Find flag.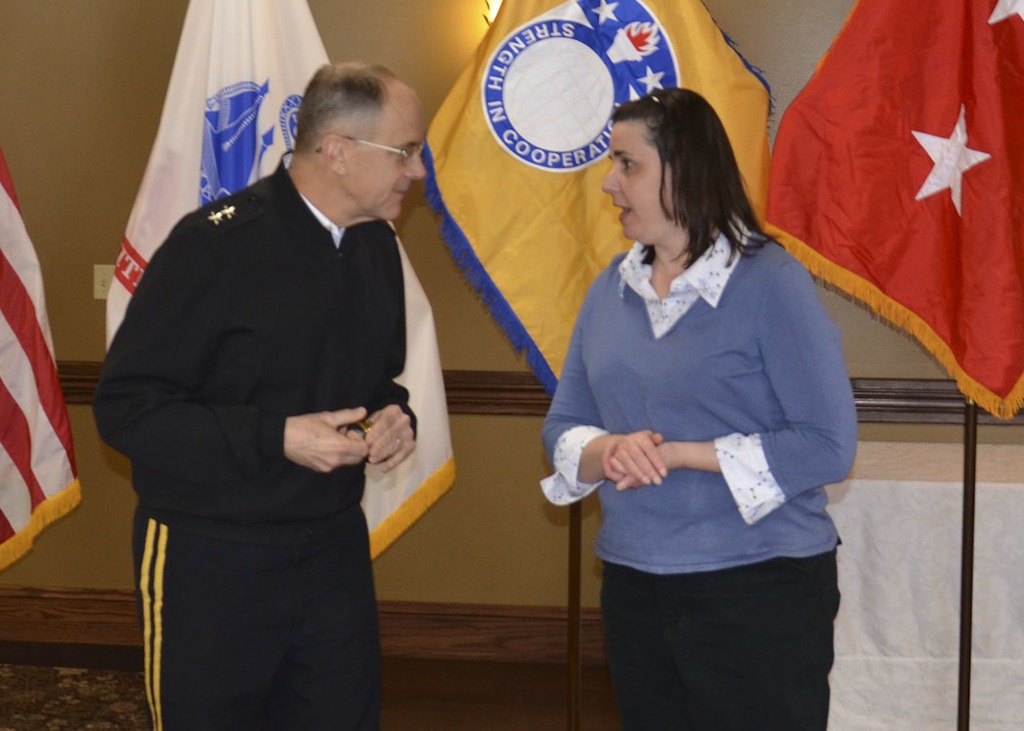
pyautogui.locateOnScreen(409, 0, 769, 400).
